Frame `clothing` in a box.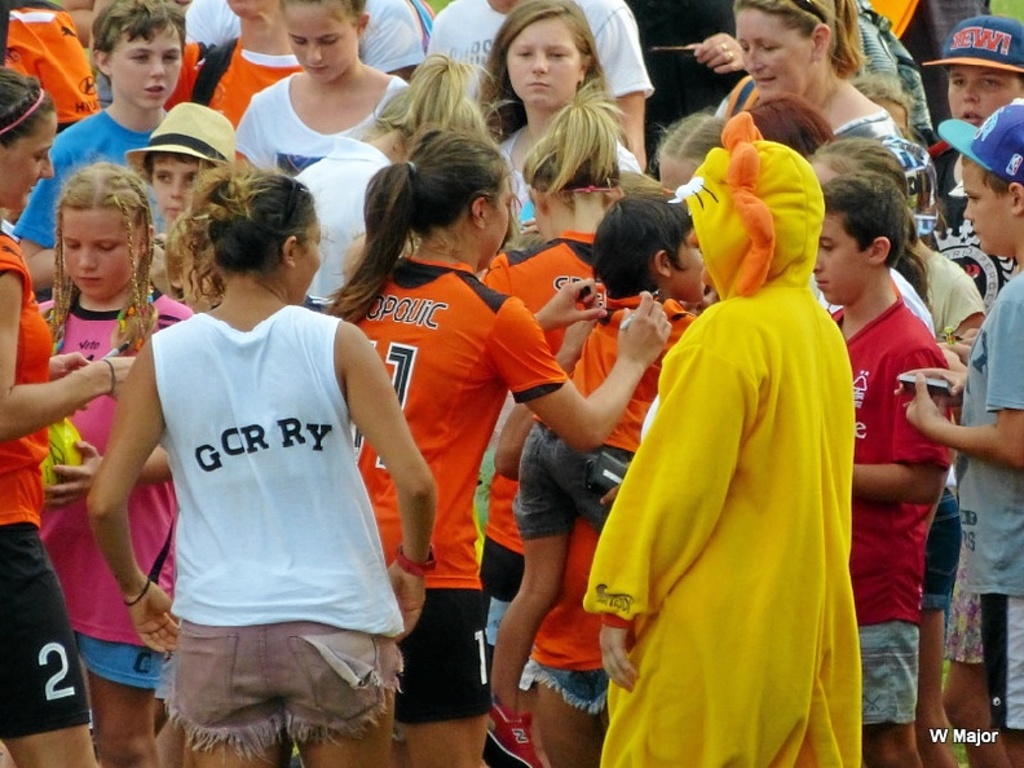
<bbox>229, 61, 412, 184</bbox>.
